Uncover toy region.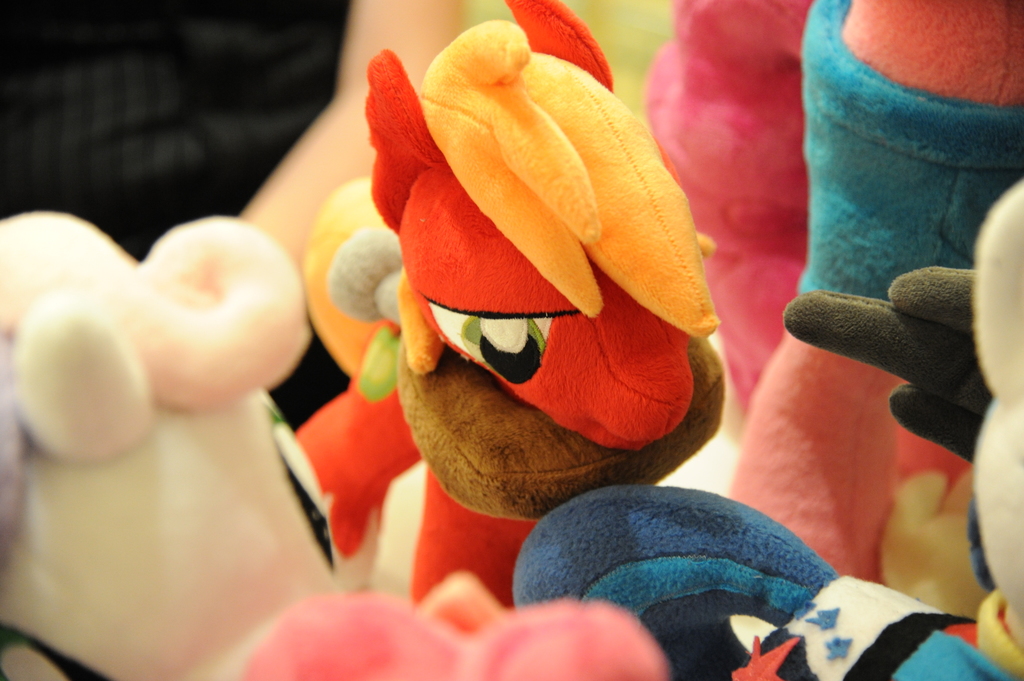
Uncovered: <box>772,182,1023,680</box>.
